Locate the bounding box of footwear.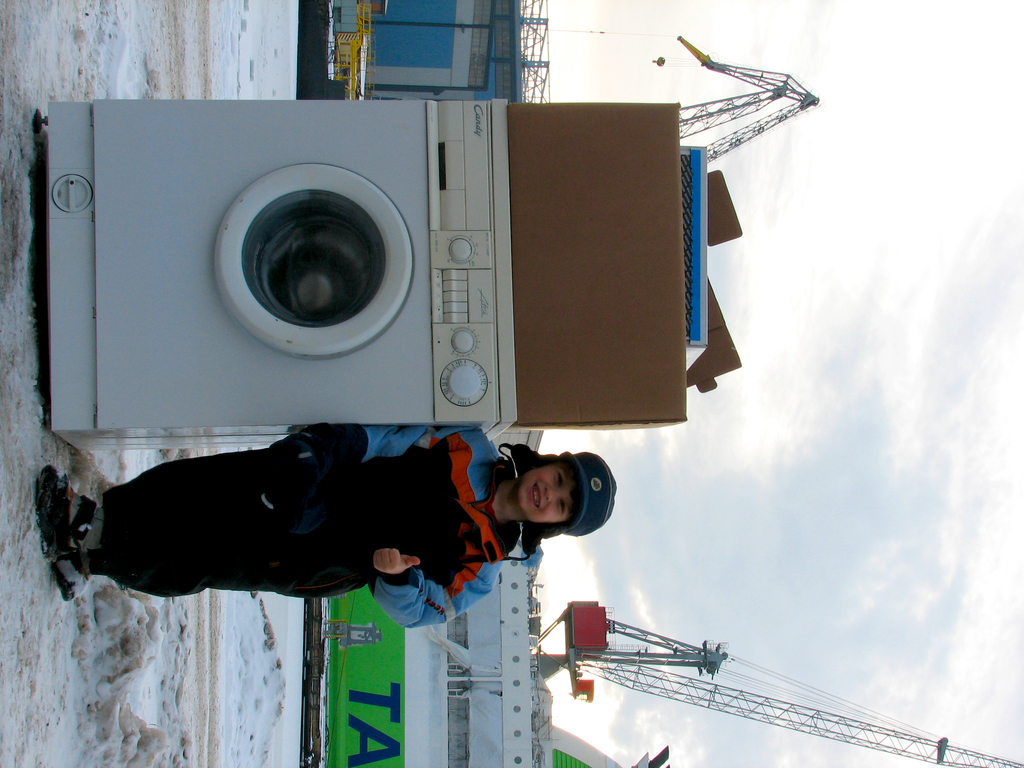
Bounding box: 36,468,94,557.
